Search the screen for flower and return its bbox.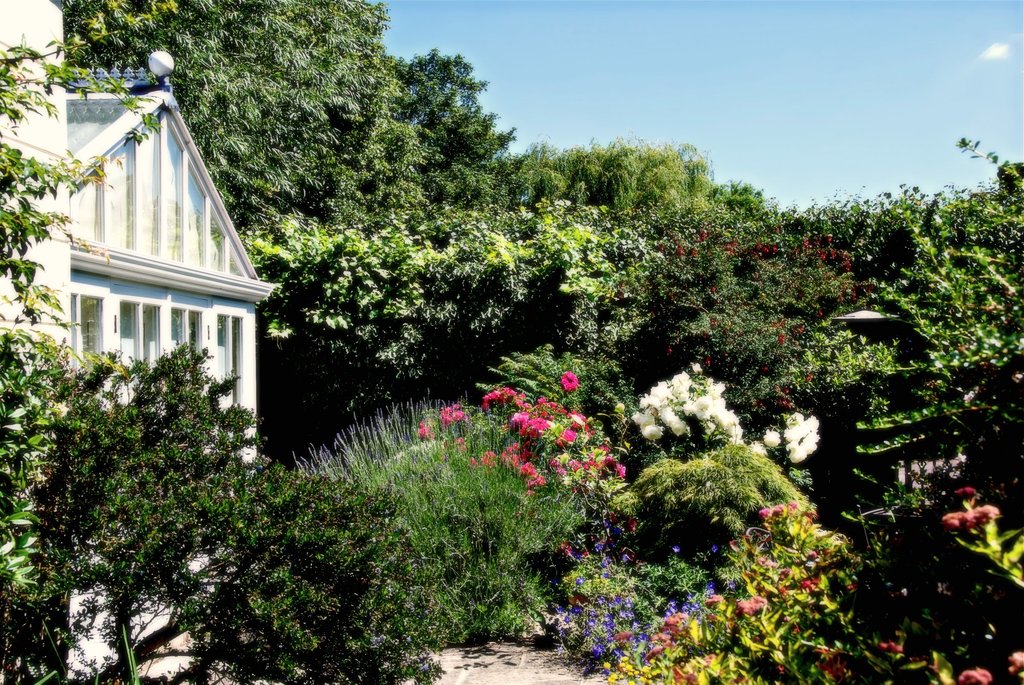
Found: rect(753, 436, 770, 458).
